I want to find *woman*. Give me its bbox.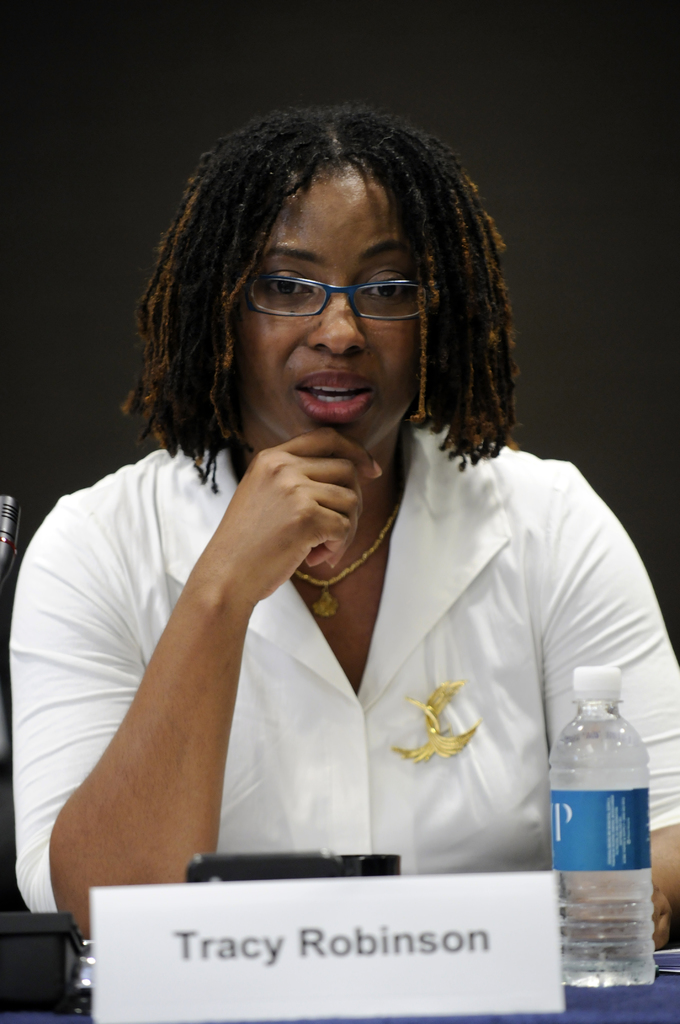
[x1=61, y1=179, x2=661, y2=971].
